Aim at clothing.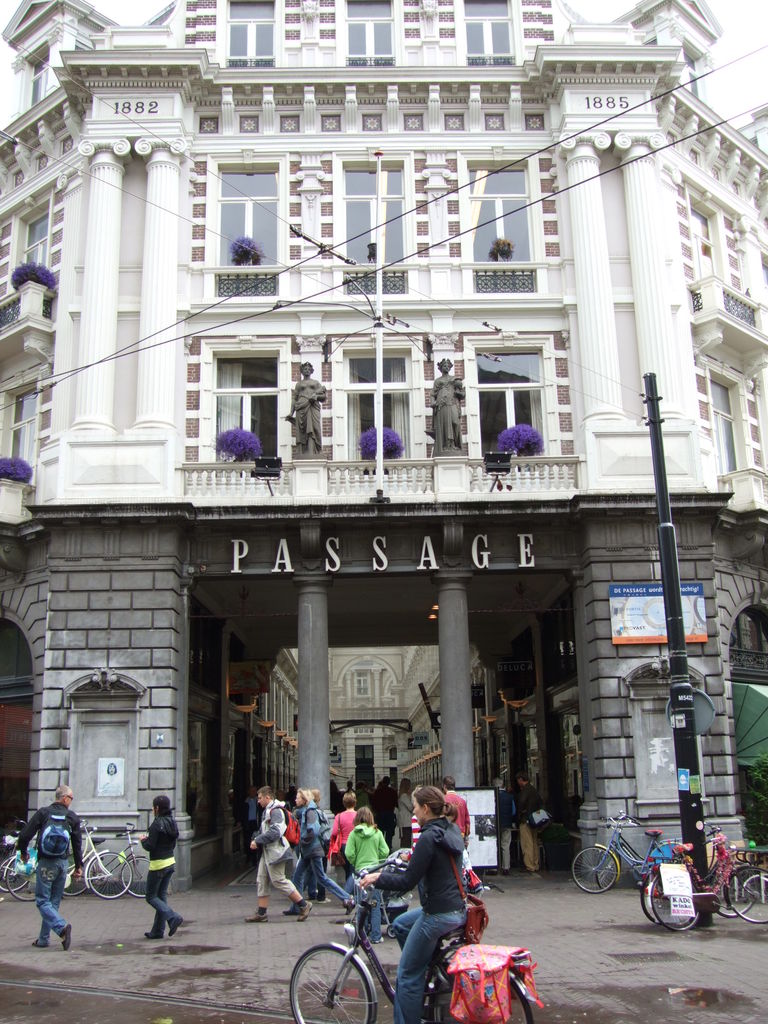
Aimed at BBox(483, 774, 516, 862).
